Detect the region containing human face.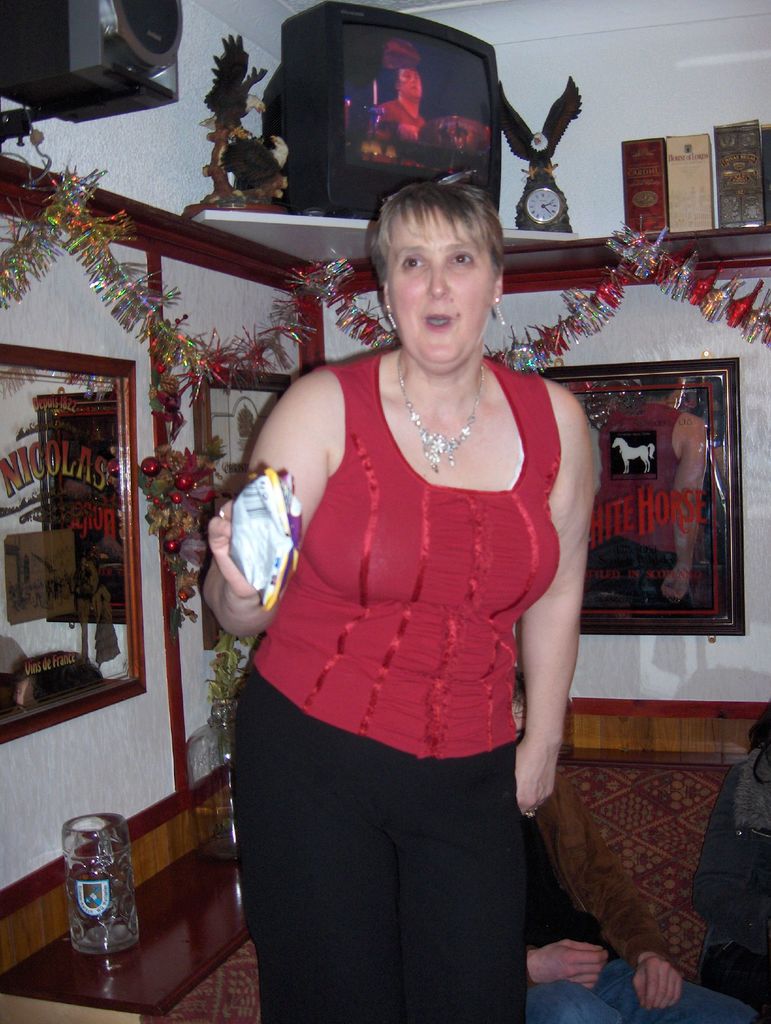
{"left": 402, "top": 70, "right": 421, "bottom": 102}.
